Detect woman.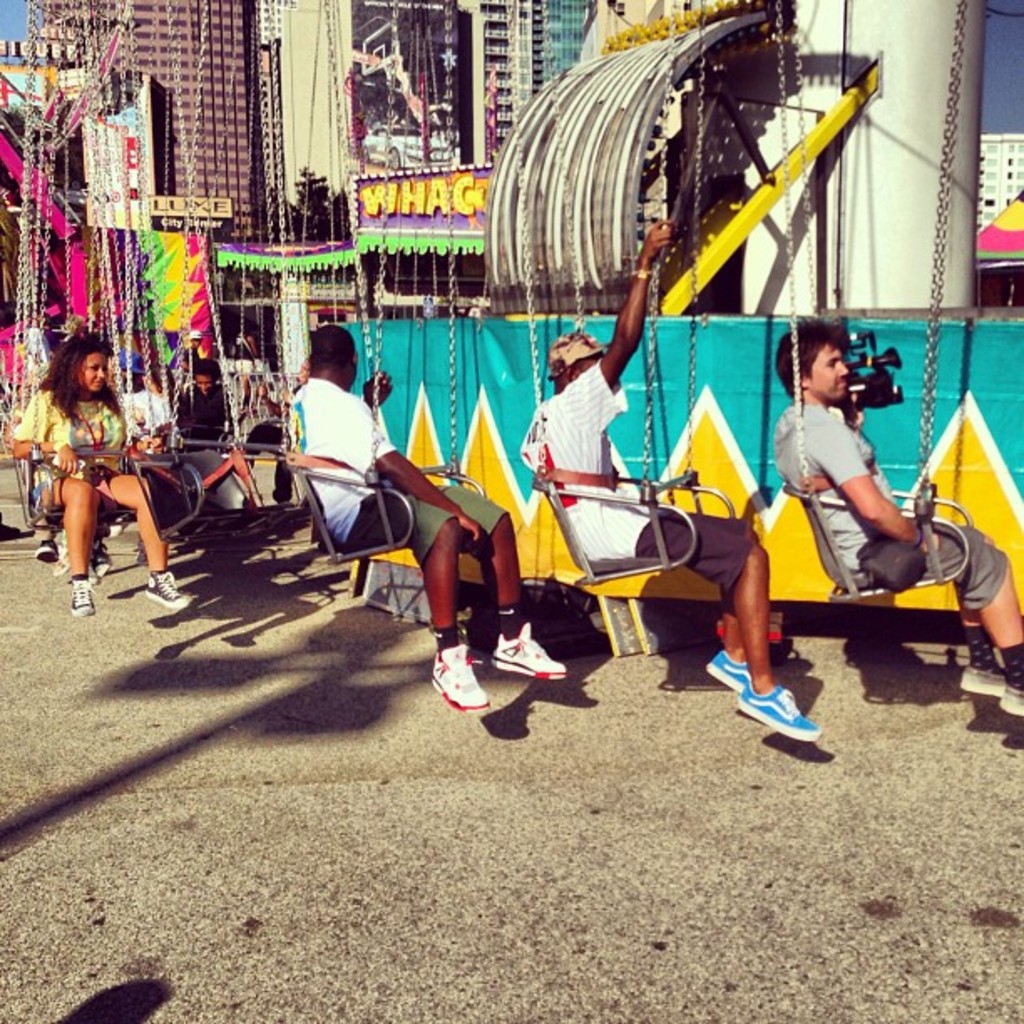
Detected at {"x1": 10, "y1": 323, "x2": 199, "y2": 609}.
